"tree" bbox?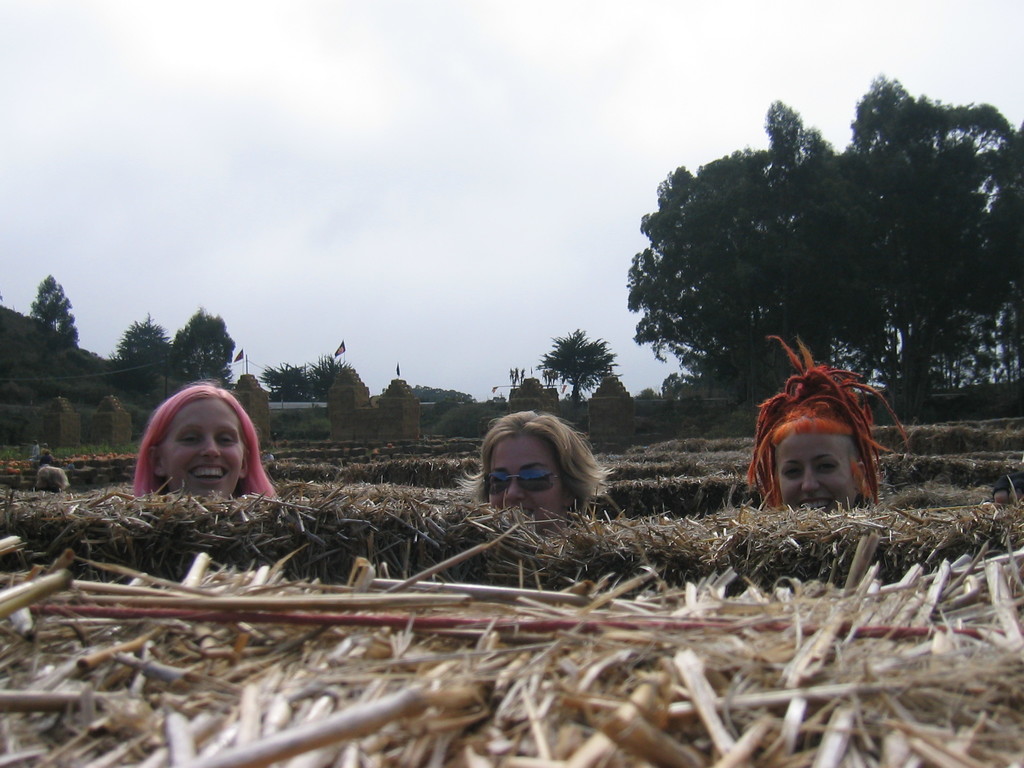
BBox(531, 317, 624, 399)
